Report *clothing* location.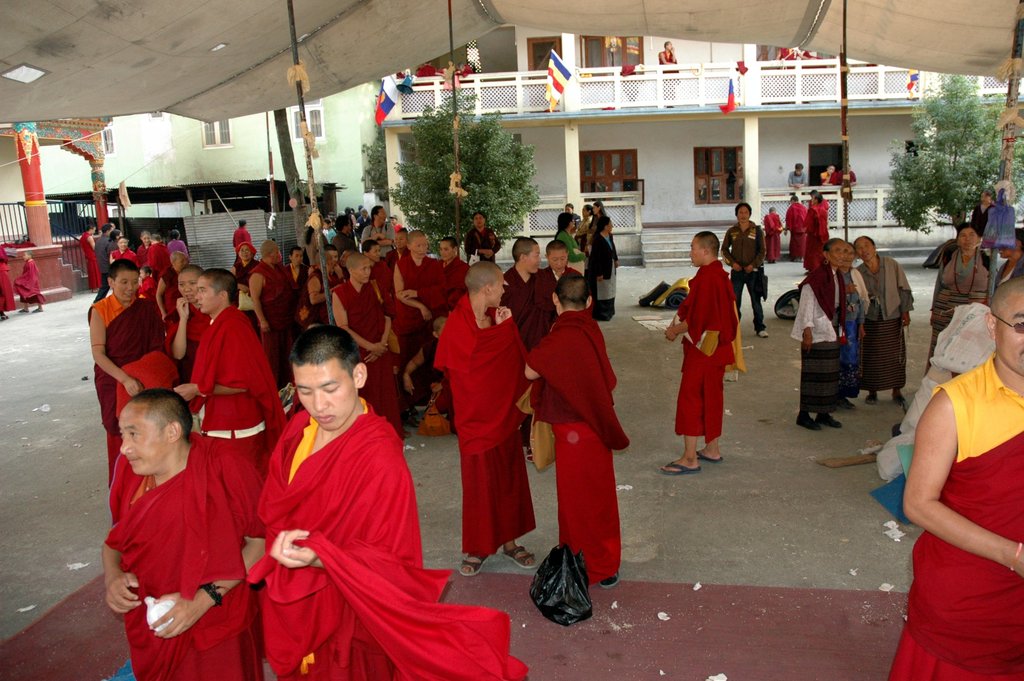
Report: crop(927, 247, 992, 371).
